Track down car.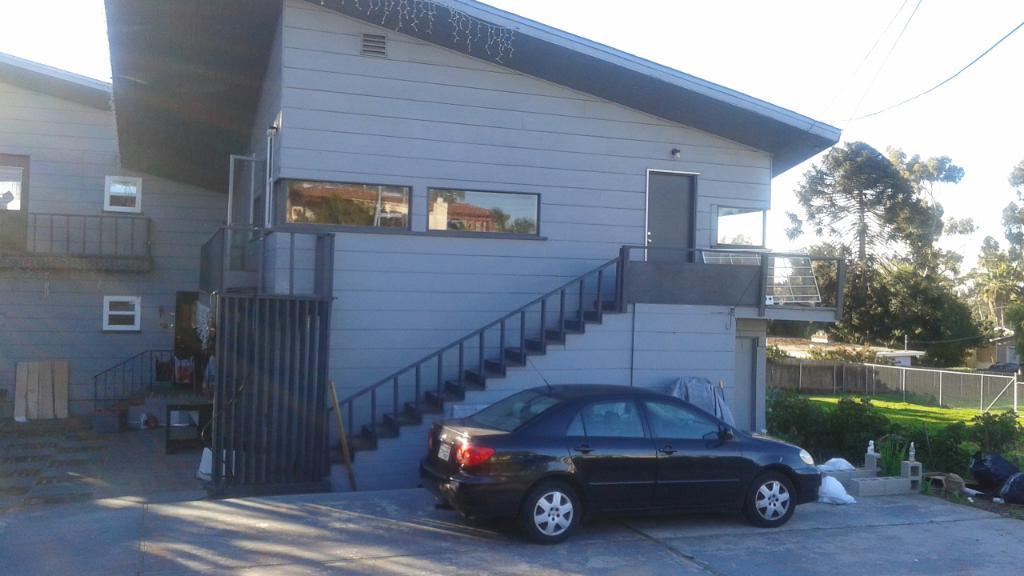
Tracked to x1=420 y1=382 x2=823 y2=541.
